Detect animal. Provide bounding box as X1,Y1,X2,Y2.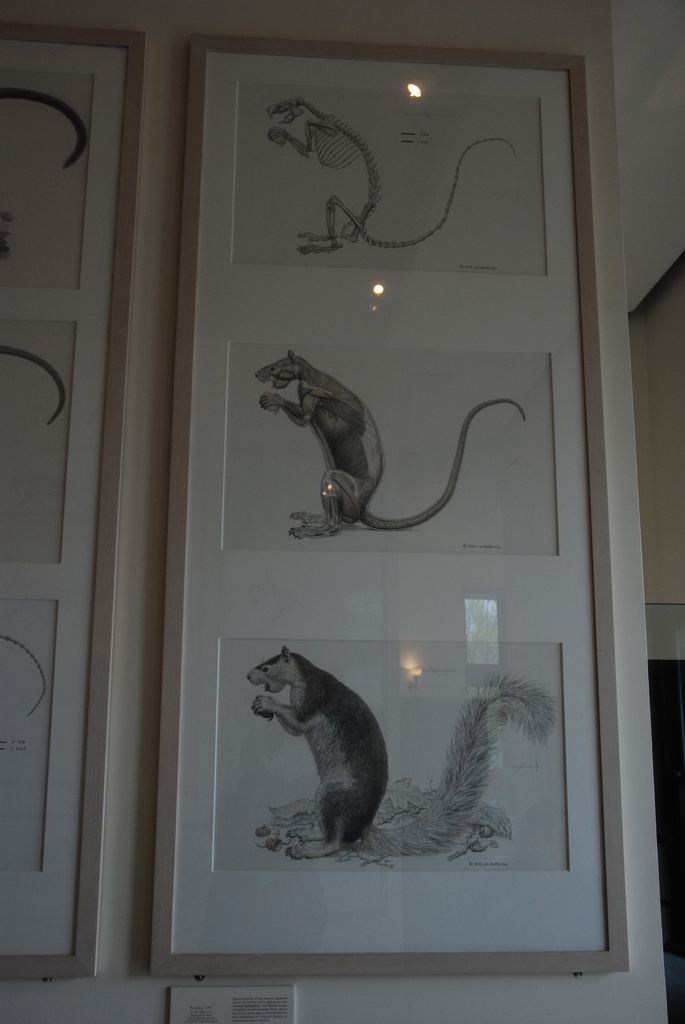
269,102,528,257.
